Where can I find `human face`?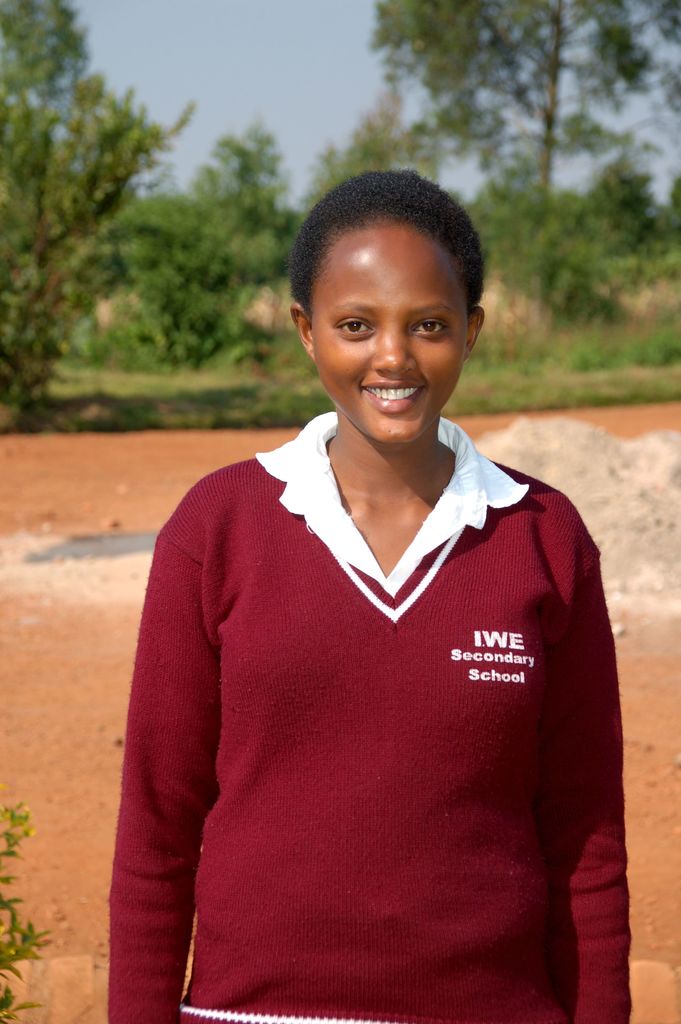
You can find it at left=313, top=225, right=464, bottom=442.
